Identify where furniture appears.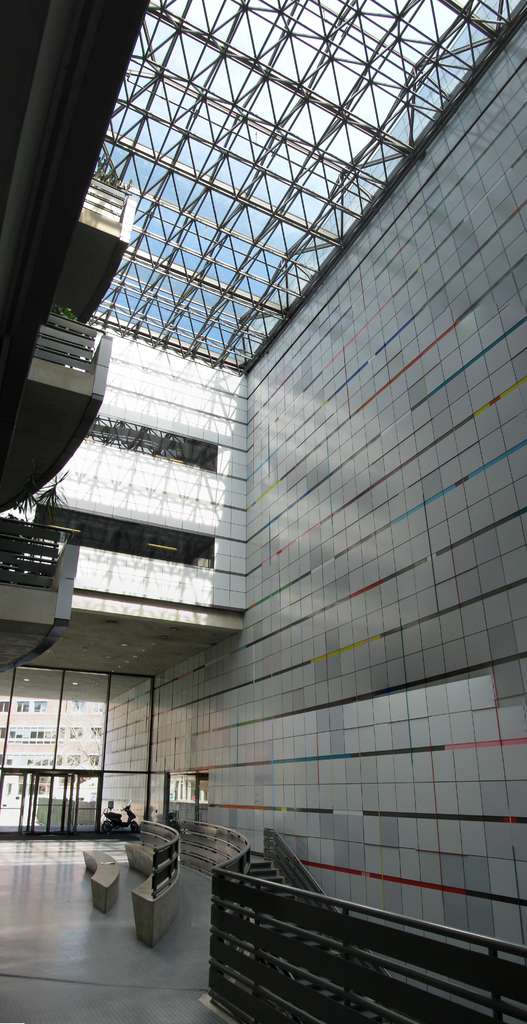
Appears at 82,847,120,914.
